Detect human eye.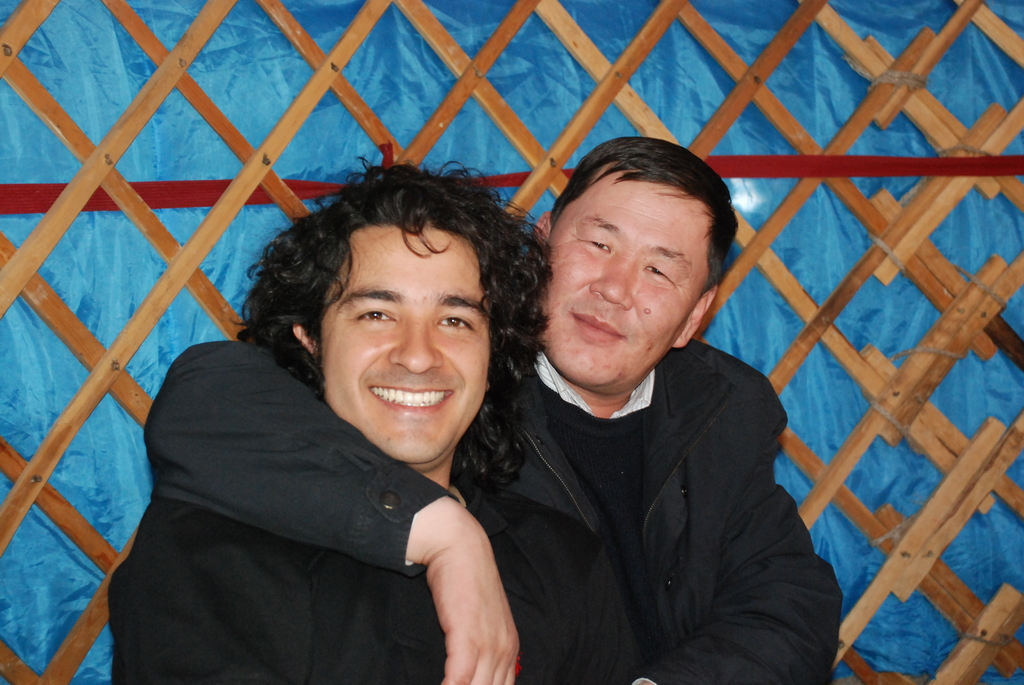
Detected at rect(643, 262, 678, 284).
